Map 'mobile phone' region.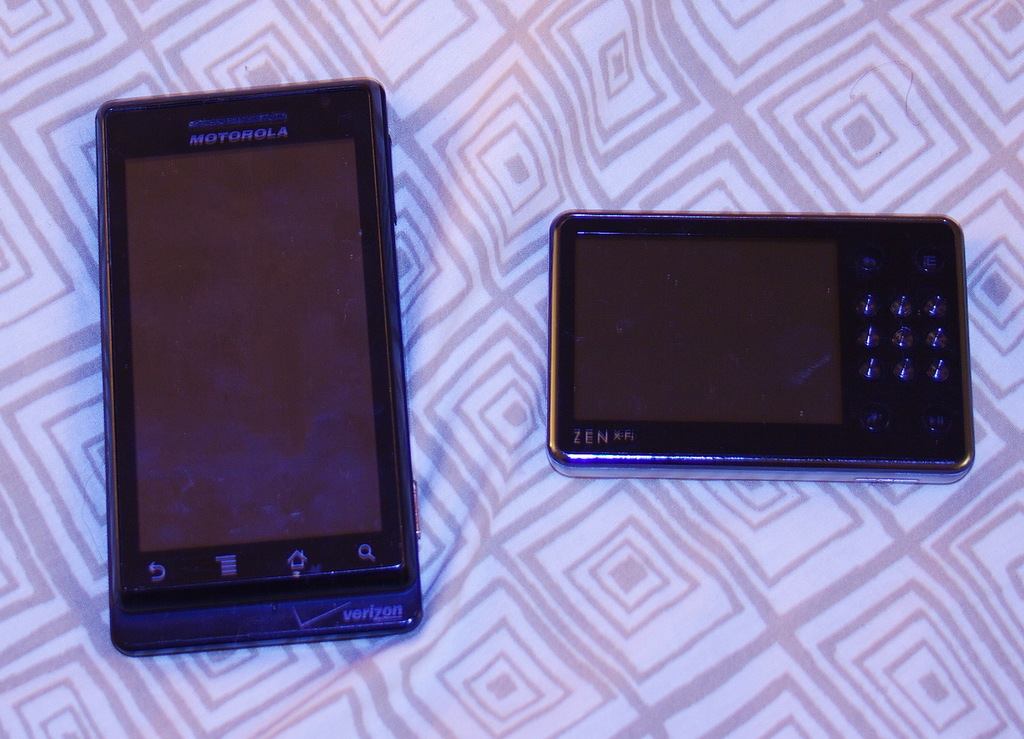
Mapped to 545:204:976:485.
